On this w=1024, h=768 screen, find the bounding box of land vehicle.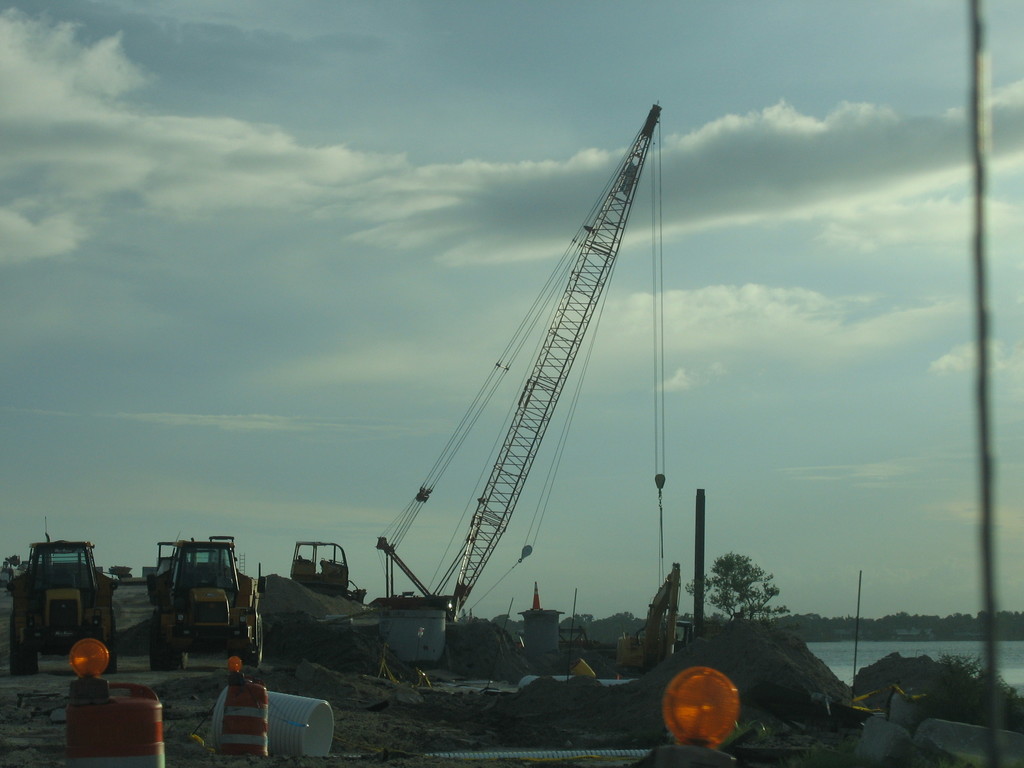
Bounding box: [x1=289, y1=107, x2=665, y2=623].
